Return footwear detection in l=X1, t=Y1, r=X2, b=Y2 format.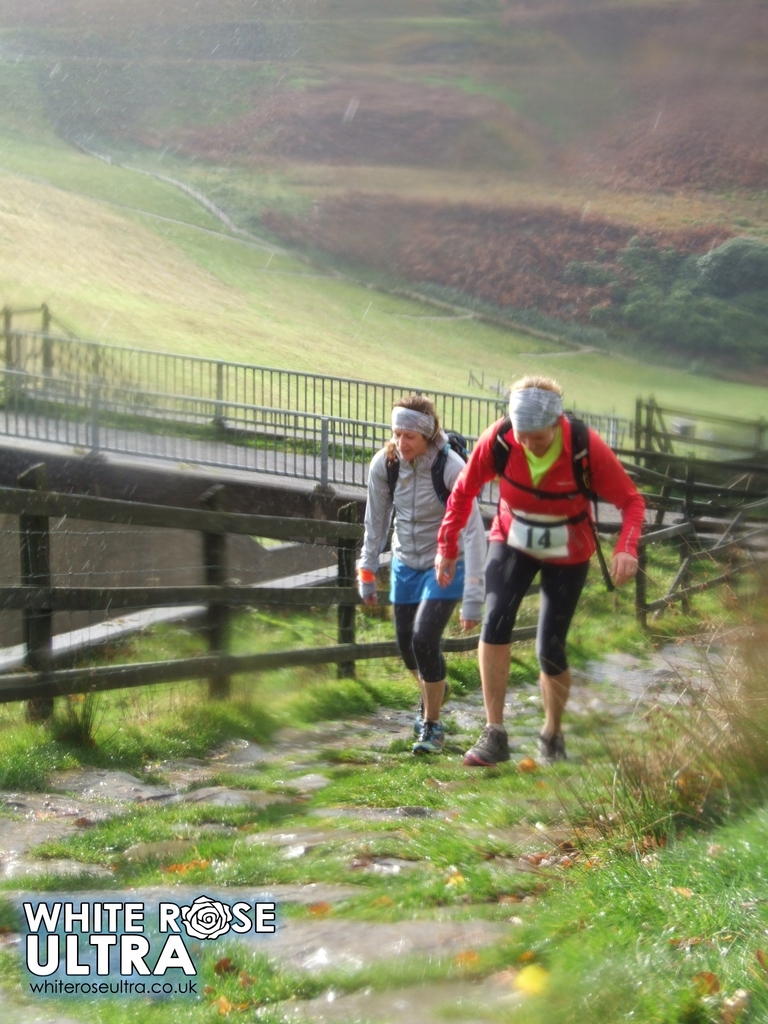
l=457, t=719, r=509, b=758.
